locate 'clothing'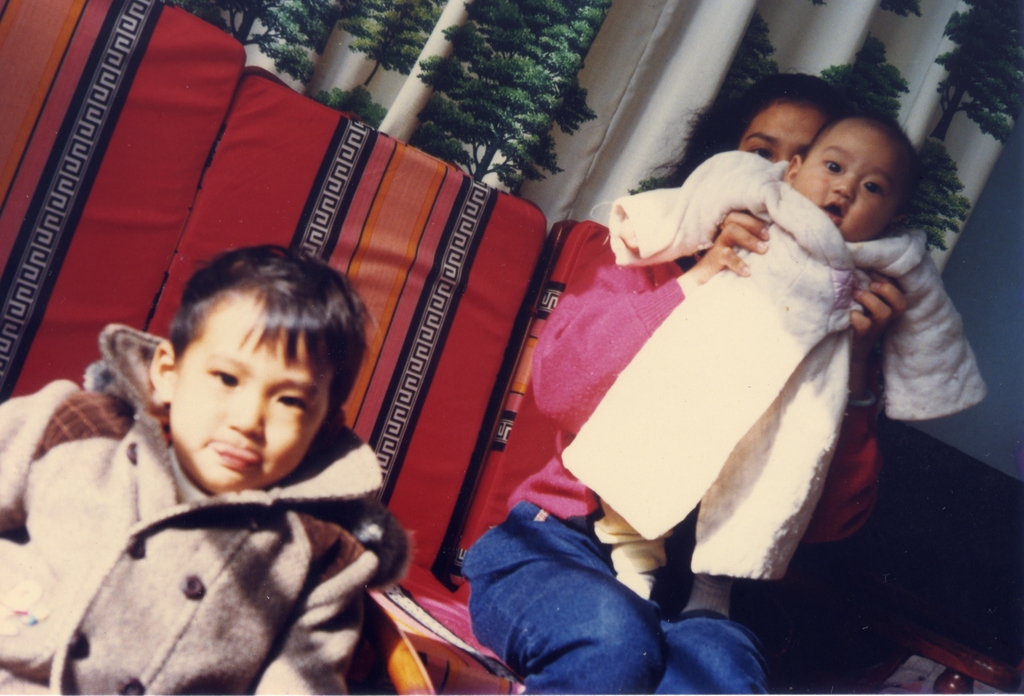
[560, 152, 991, 612]
